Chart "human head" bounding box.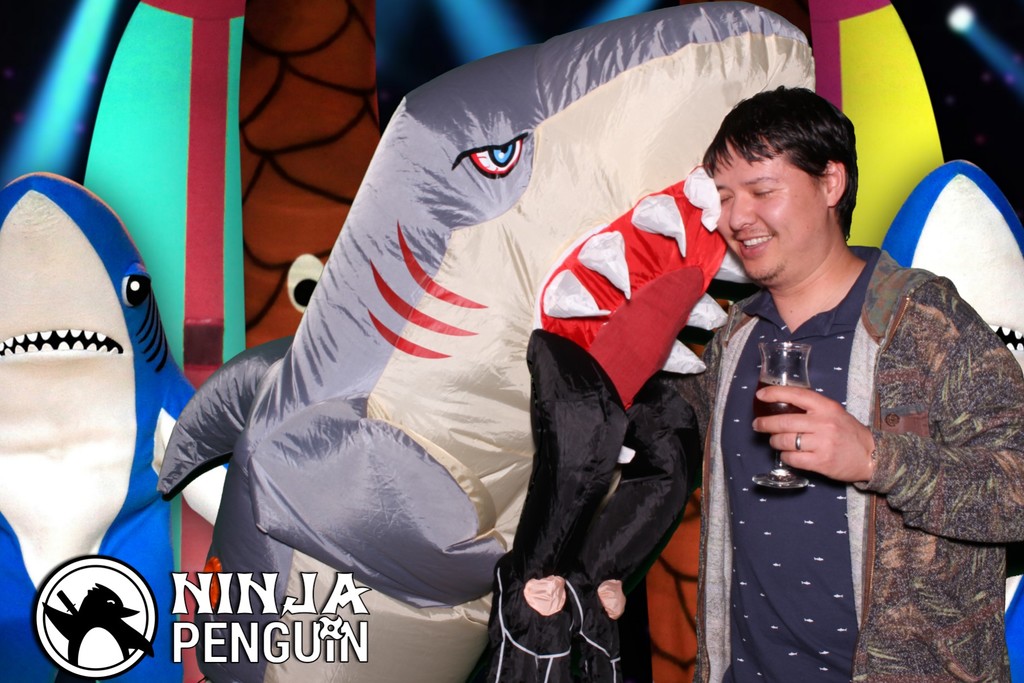
Charted: <region>705, 83, 865, 260</region>.
